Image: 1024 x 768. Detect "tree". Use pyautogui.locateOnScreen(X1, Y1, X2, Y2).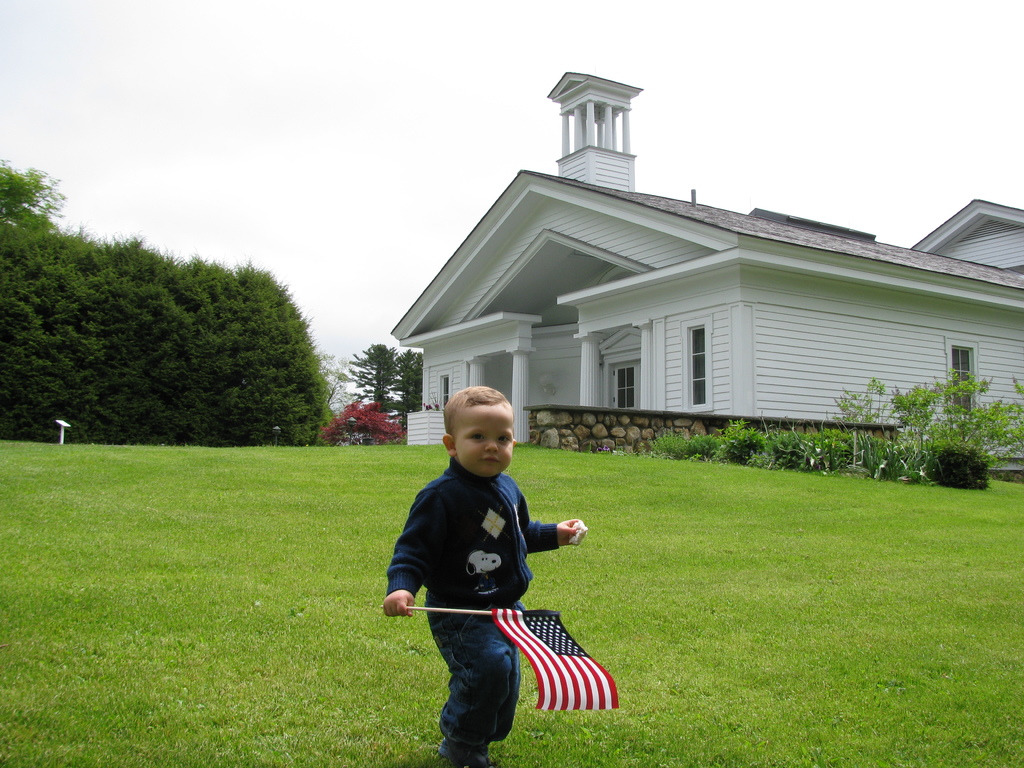
pyautogui.locateOnScreen(0, 154, 54, 222).
